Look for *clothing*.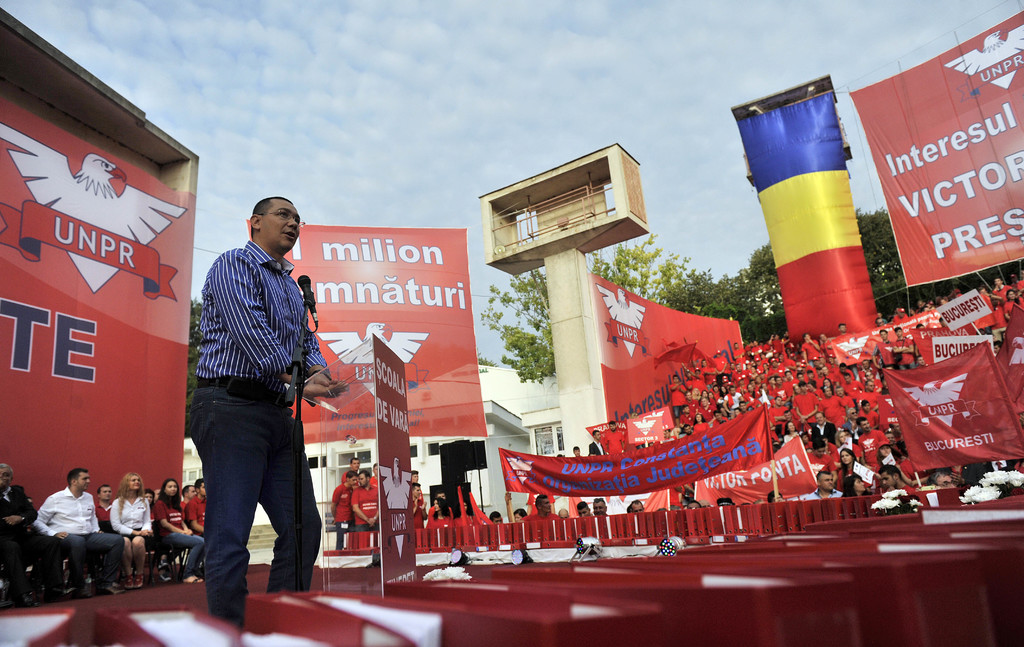
Found: <bbox>171, 202, 330, 610</bbox>.
